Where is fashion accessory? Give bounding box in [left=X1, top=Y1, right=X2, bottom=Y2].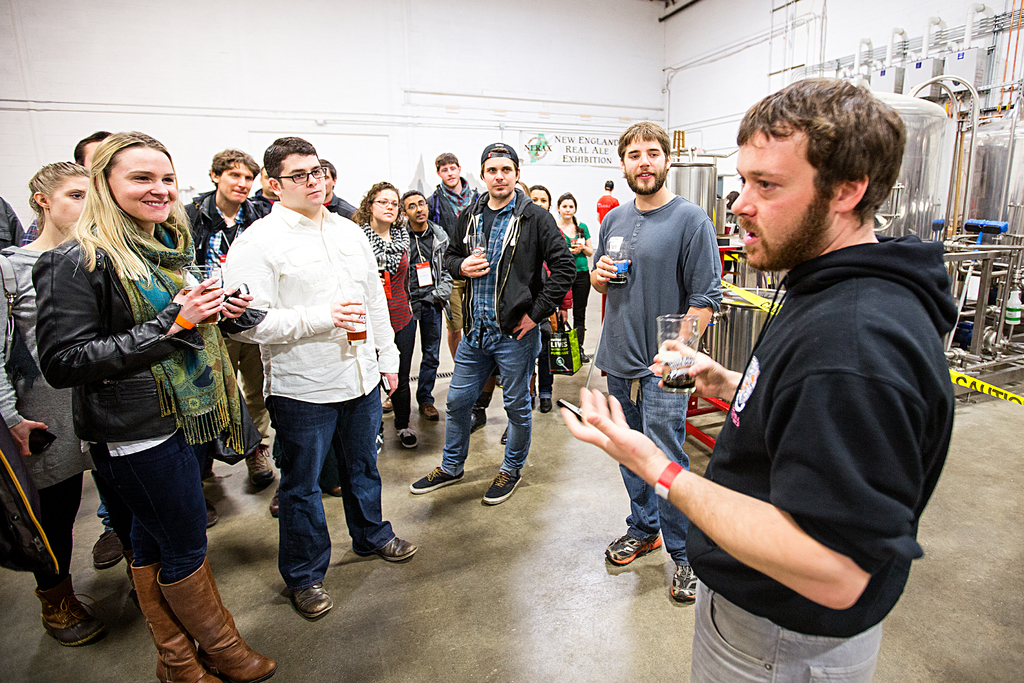
[left=581, top=350, right=589, bottom=361].
